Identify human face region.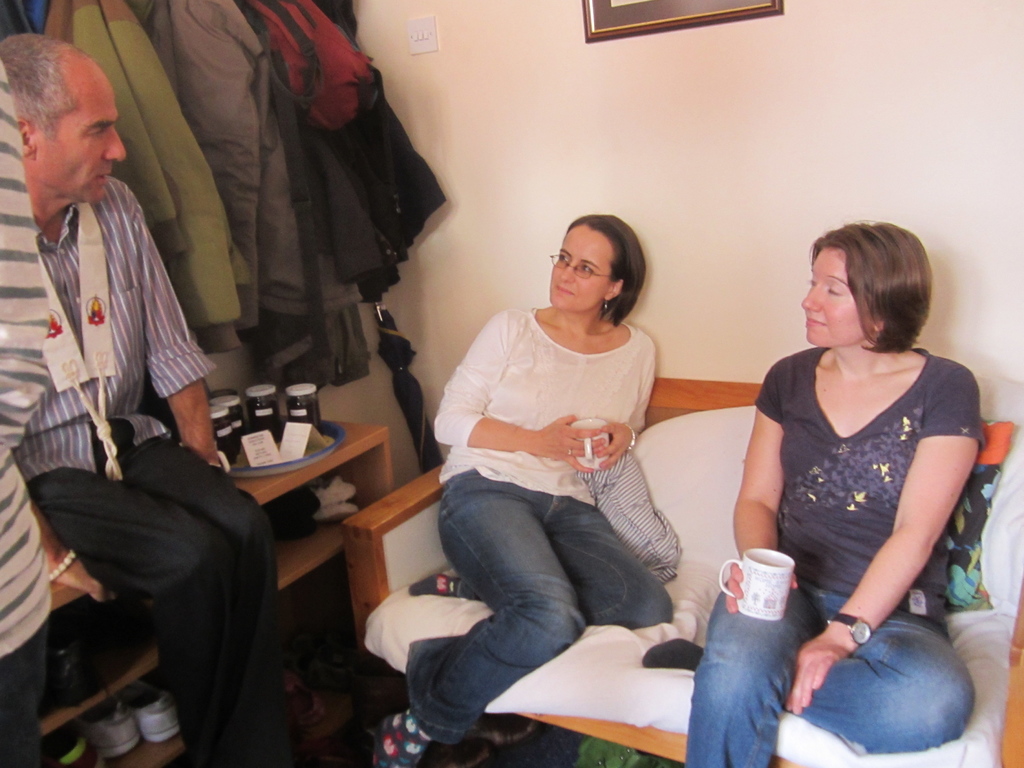
Region: Rect(29, 59, 124, 205).
